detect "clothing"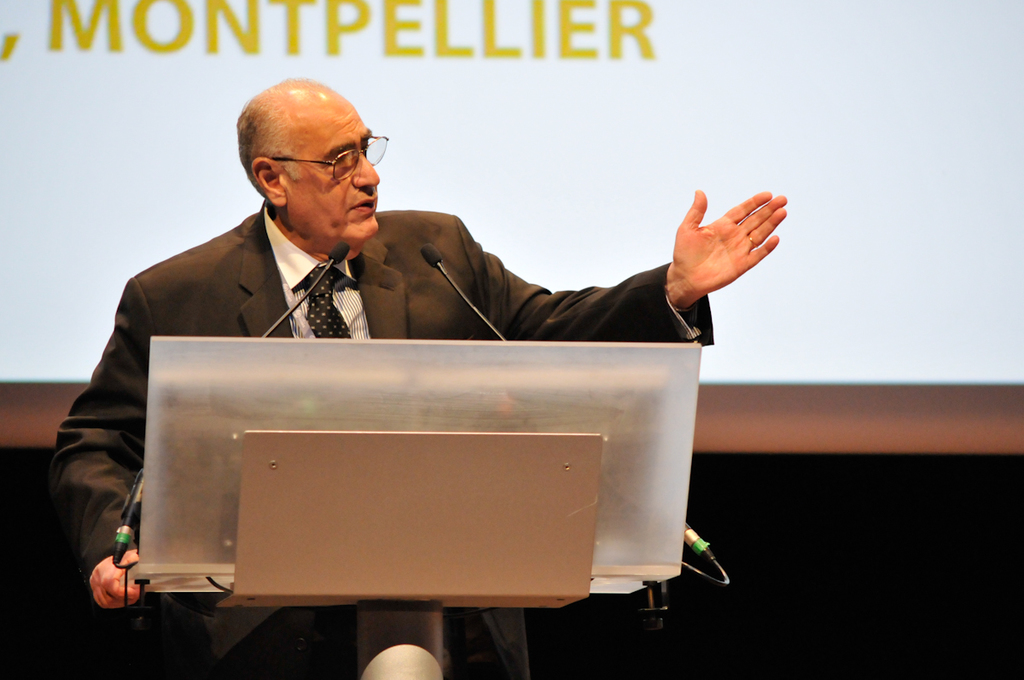
bbox=(69, 187, 724, 621)
